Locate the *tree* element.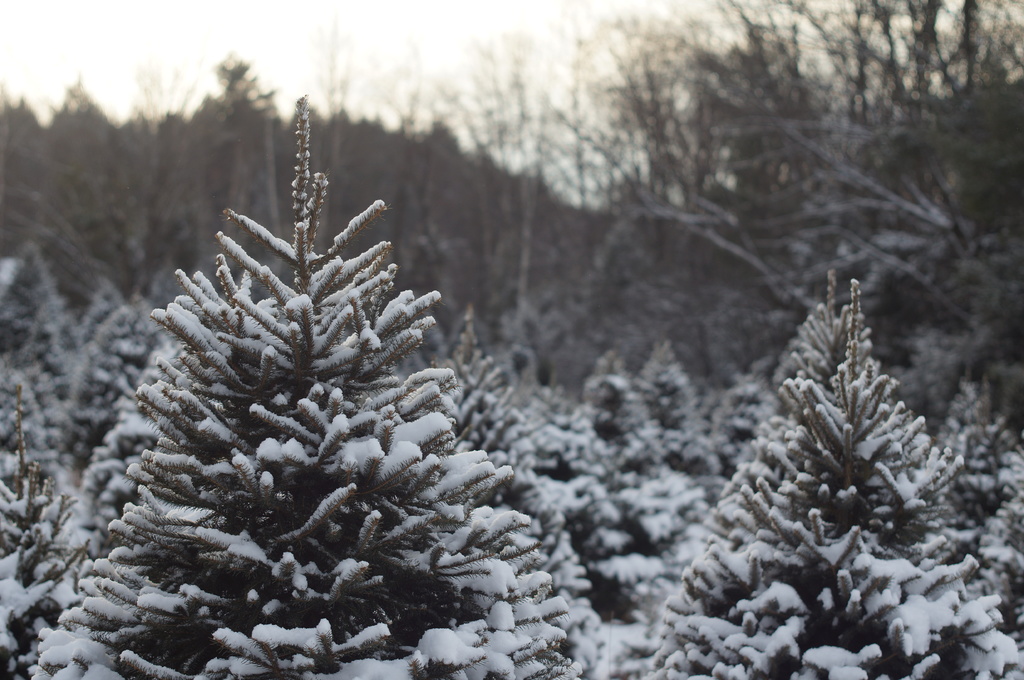
Element bbox: <region>655, 271, 1023, 679</region>.
